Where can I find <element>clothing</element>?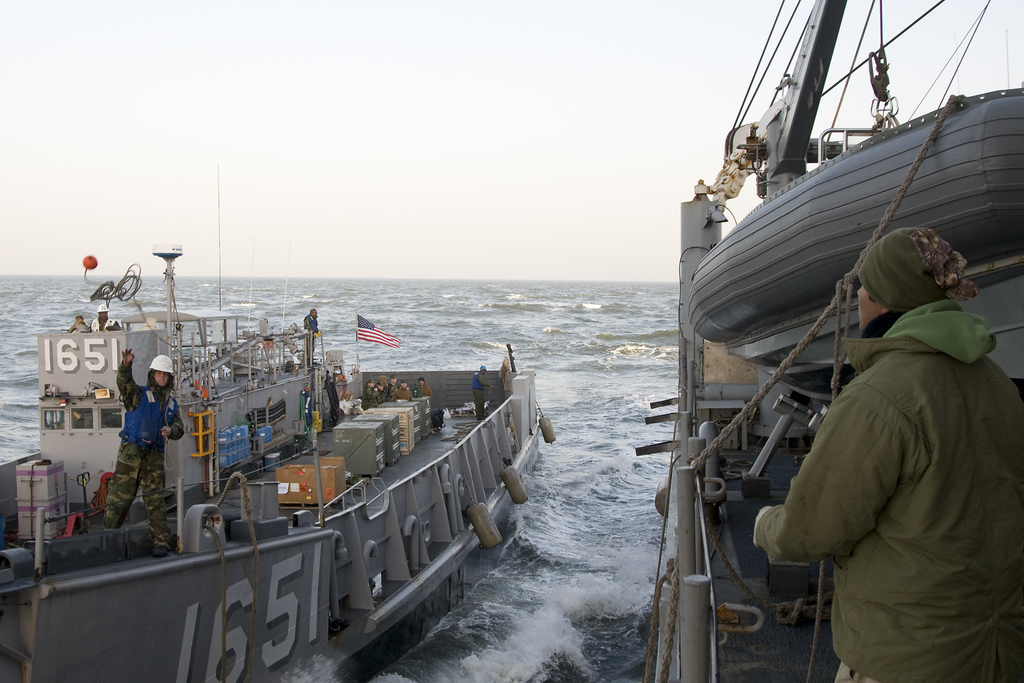
You can find it at BBox(93, 355, 179, 540).
